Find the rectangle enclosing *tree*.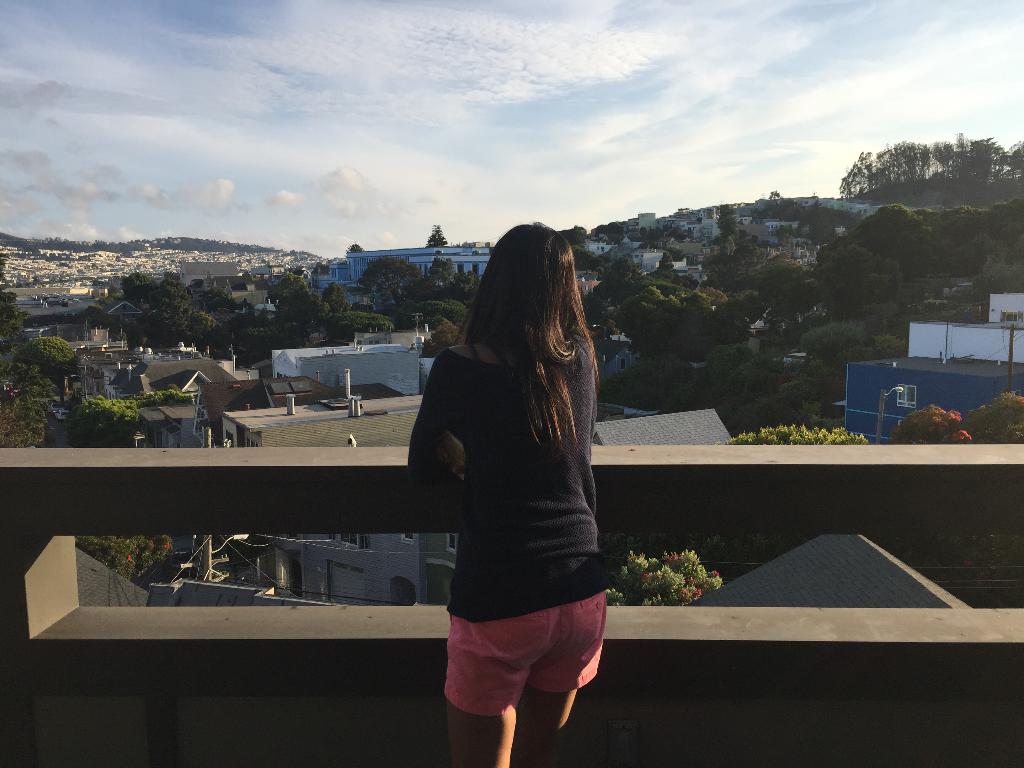
pyautogui.locateOnScreen(700, 415, 868, 447).
